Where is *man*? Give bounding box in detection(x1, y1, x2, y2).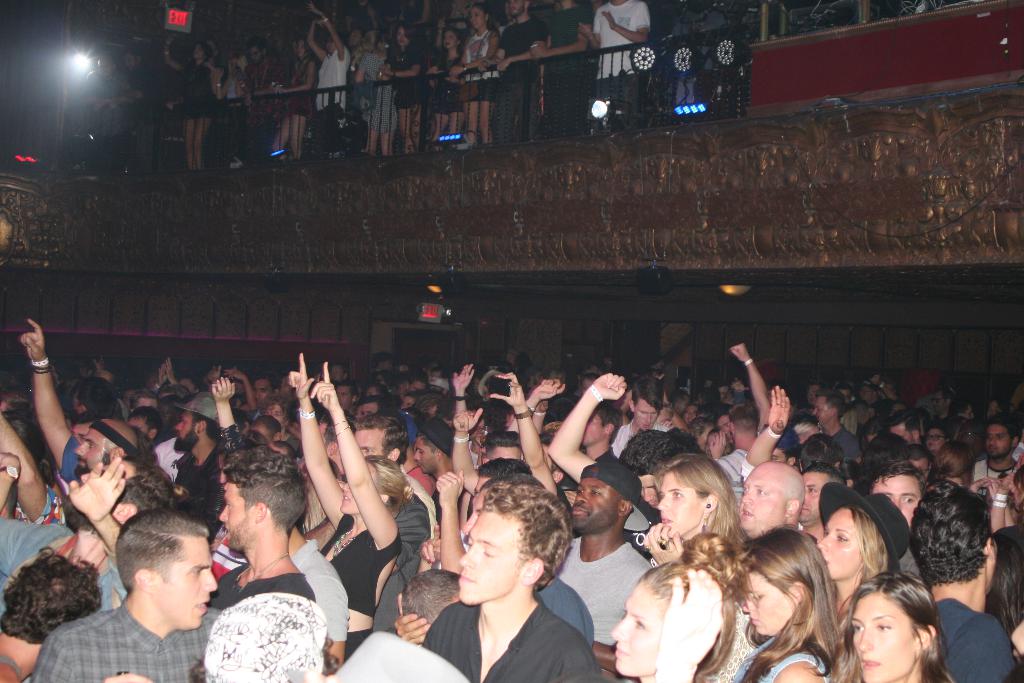
detection(717, 338, 766, 483).
